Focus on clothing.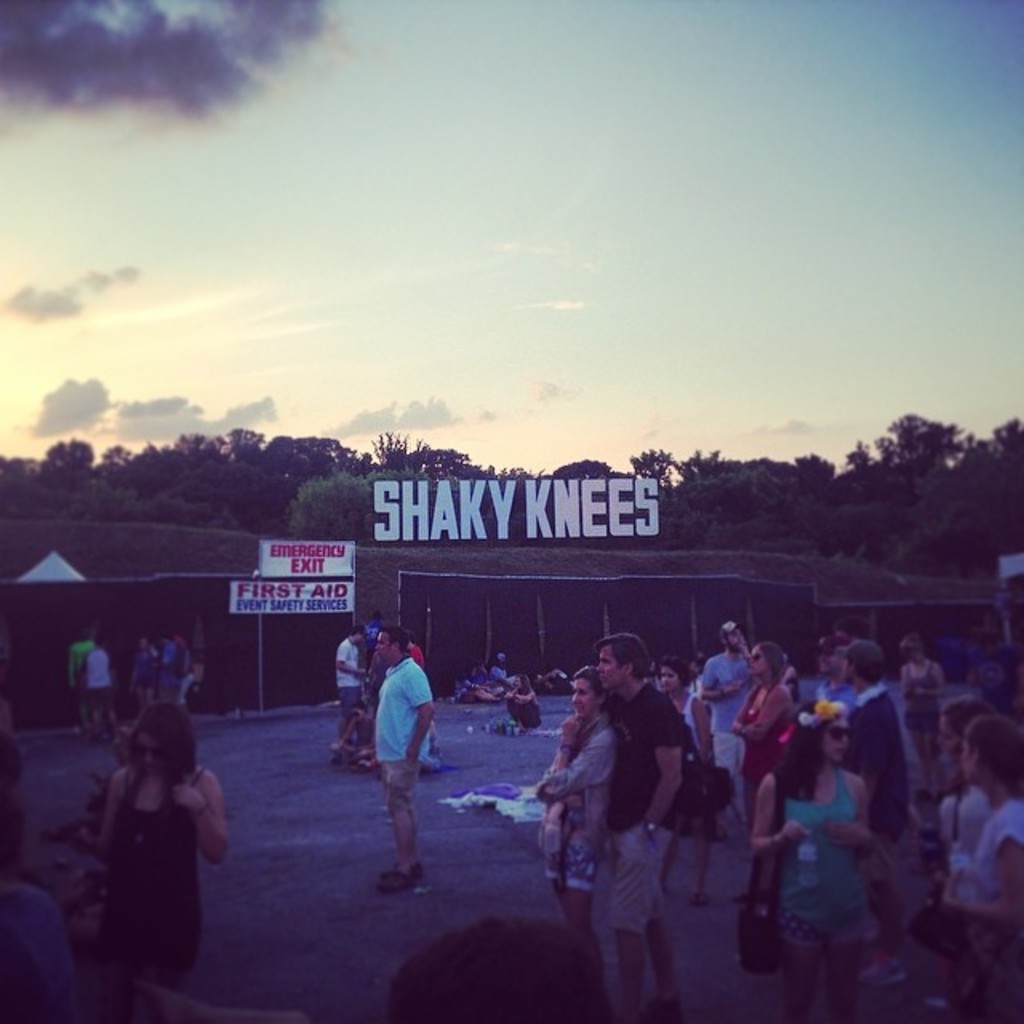
Focused at crop(0, 883, 75, 1022).
